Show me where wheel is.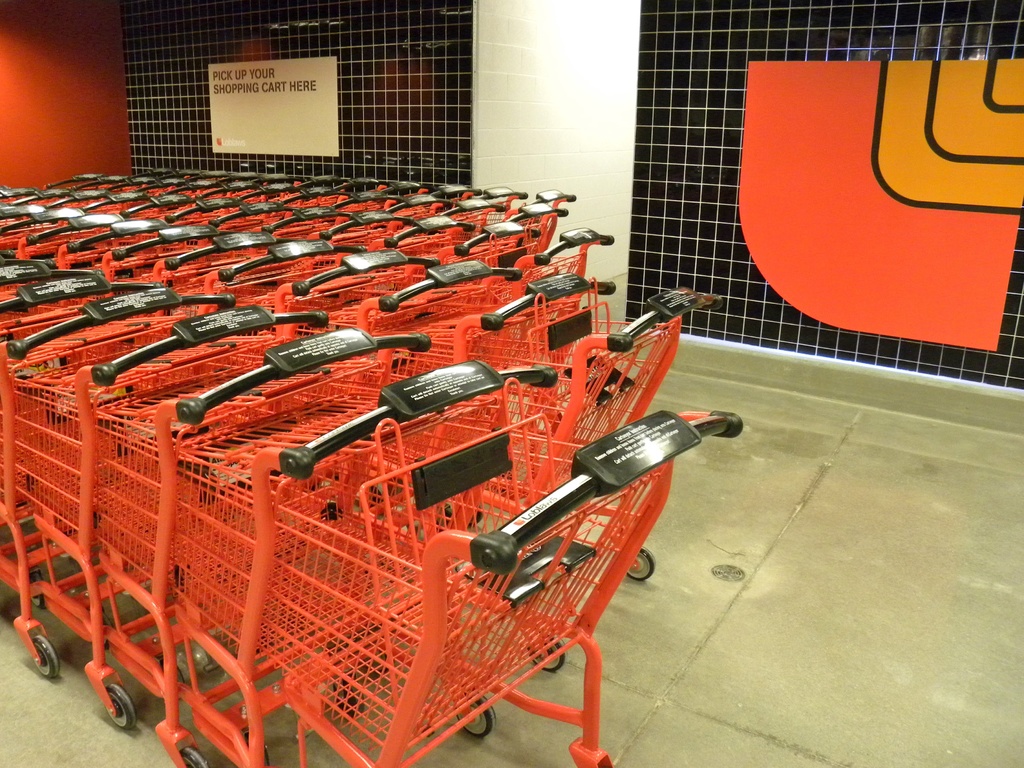
wheel is at {"left": 527, "top": 634, "right": 564, "bottom": 672}.
